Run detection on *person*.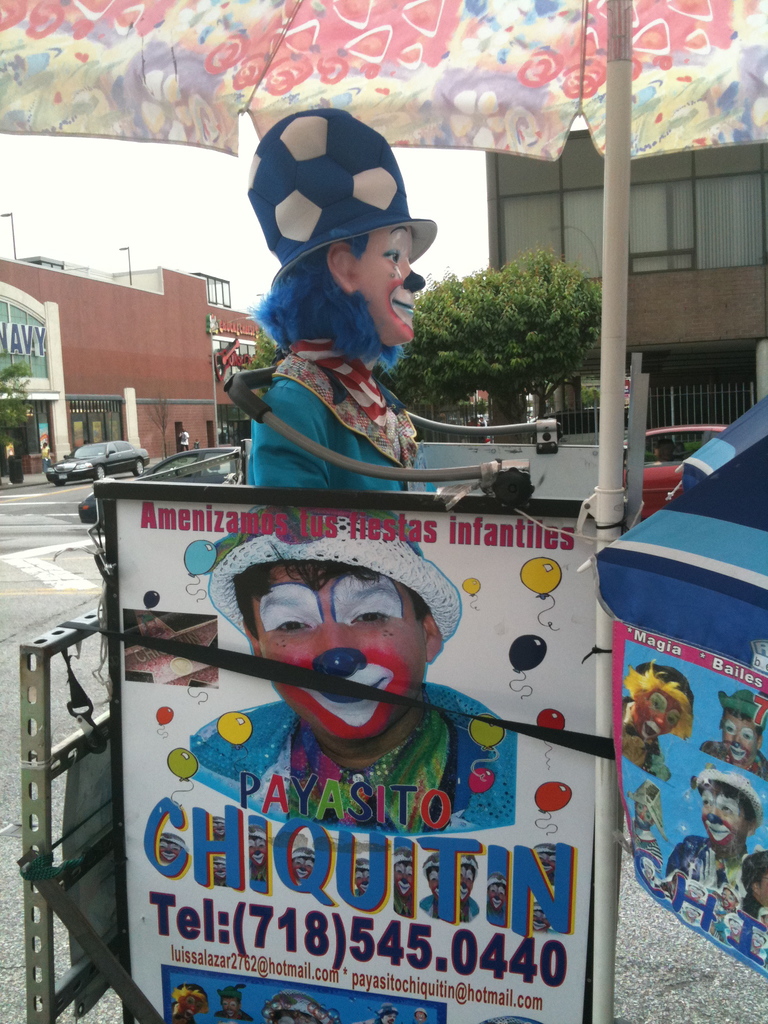
Result: 175:430:188:451.
